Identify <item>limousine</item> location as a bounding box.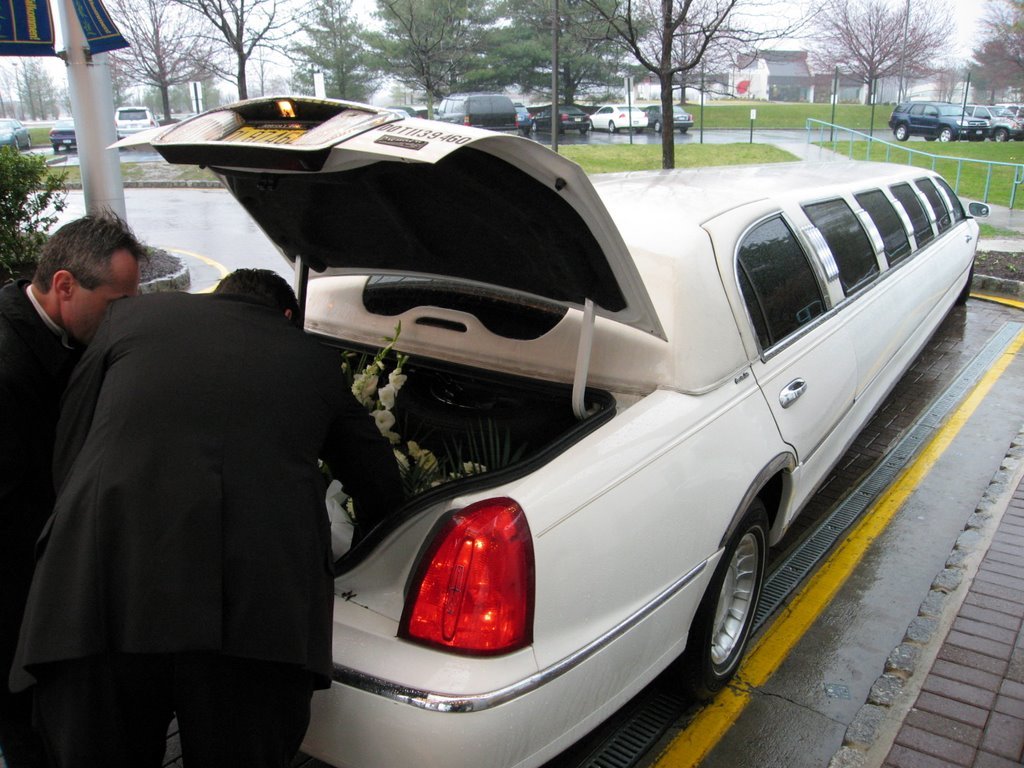
Rect(148, 92, 990, 767).
